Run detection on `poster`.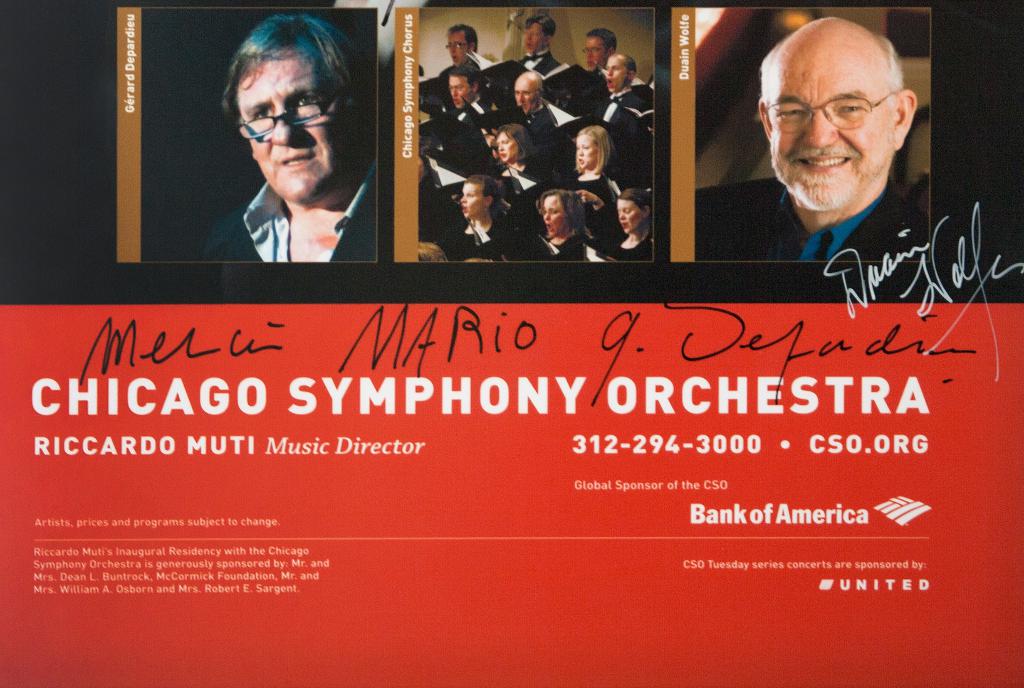
Result: {"left": 0, "top": 0, "right": 1023, "bottom": 687}.
